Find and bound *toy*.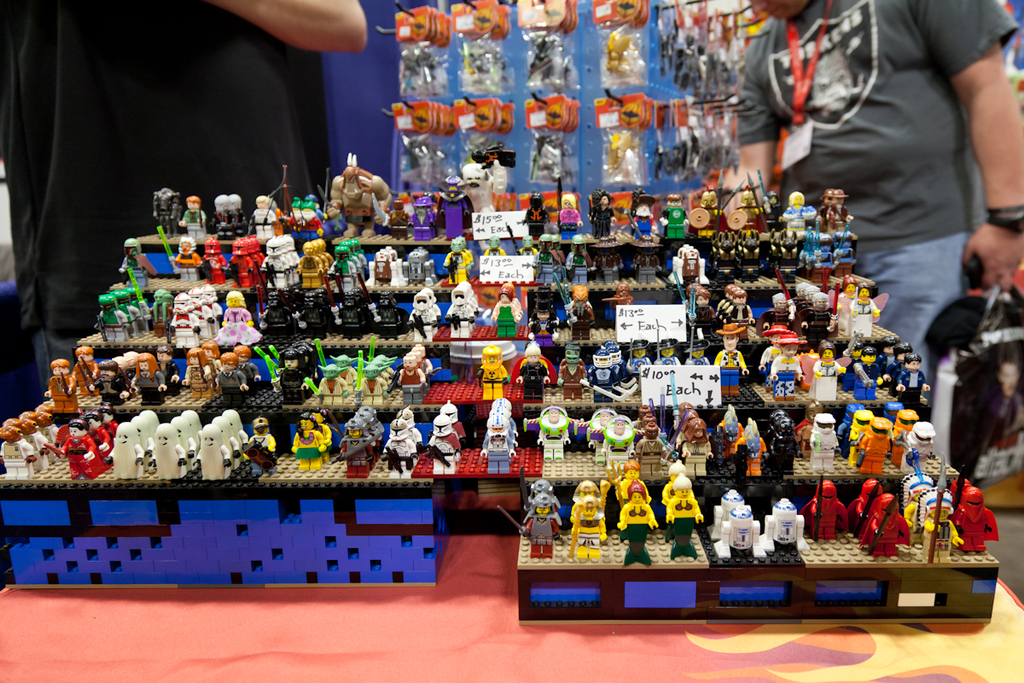
Bound: box=[148, 423, 188, 479].
